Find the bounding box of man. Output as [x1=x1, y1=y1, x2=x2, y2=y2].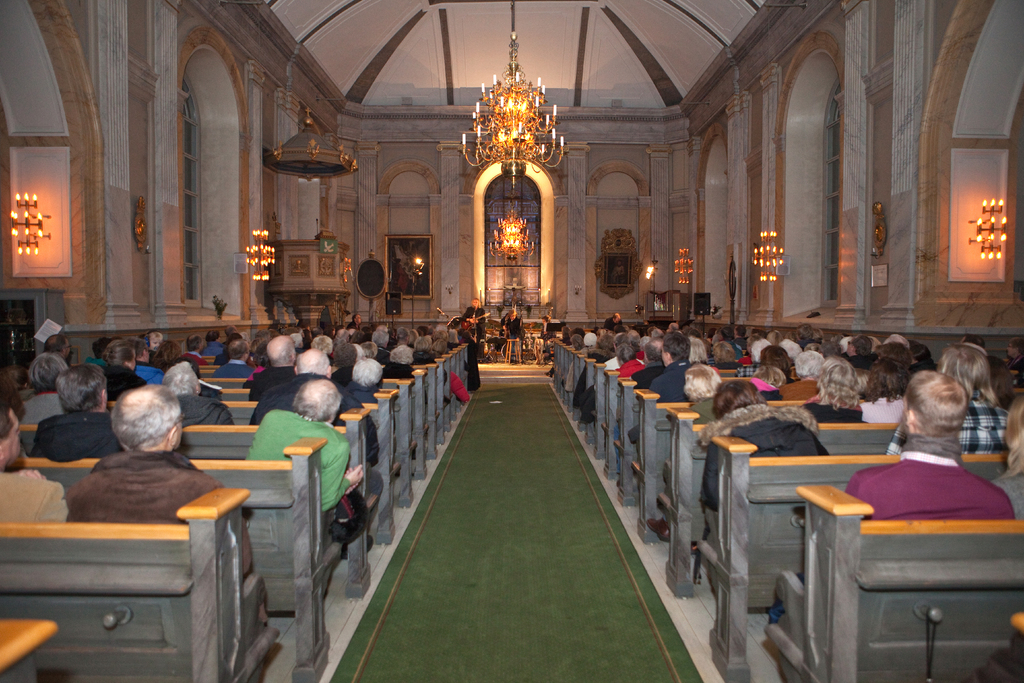
[x1=252, y1=347, x2=383, y2=550].
